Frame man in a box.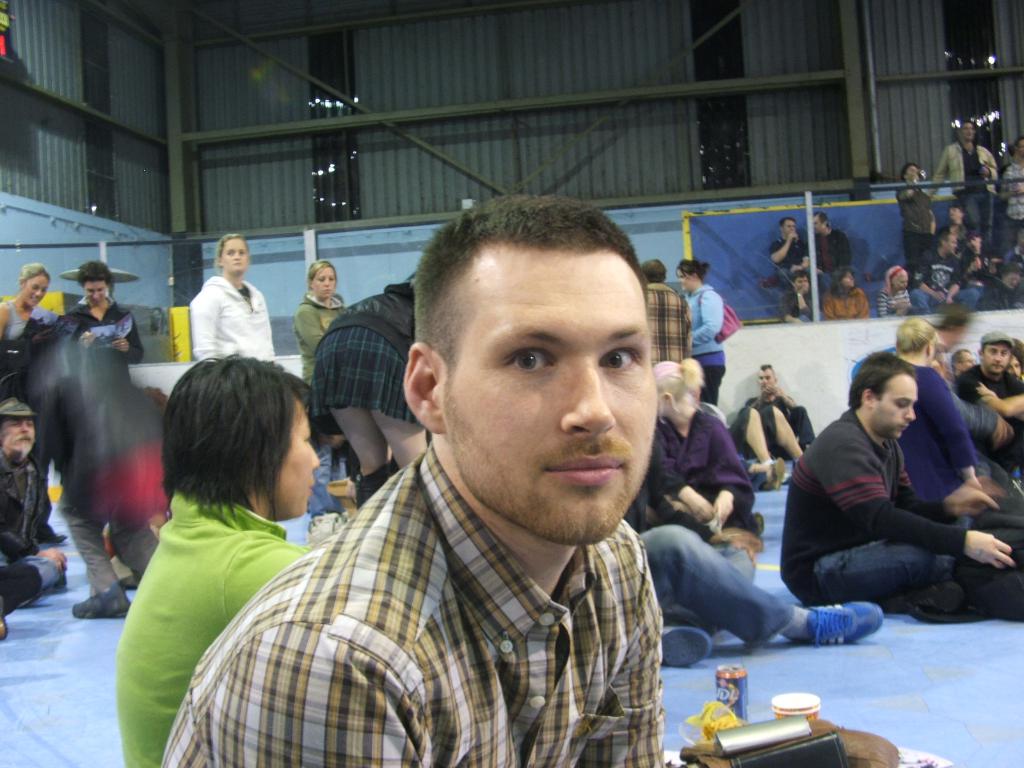
{"left": 733, "top": 360, "right": 824, "bottom": 484}.
